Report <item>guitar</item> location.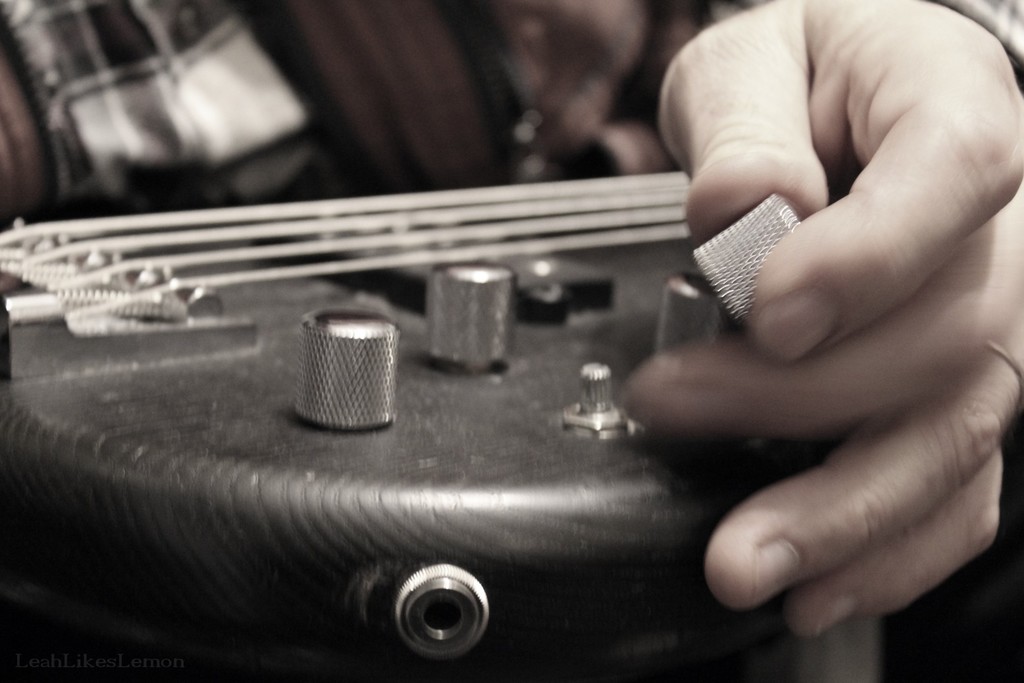
Report: [x1=0, y1=165, x2=882, y2=682].
